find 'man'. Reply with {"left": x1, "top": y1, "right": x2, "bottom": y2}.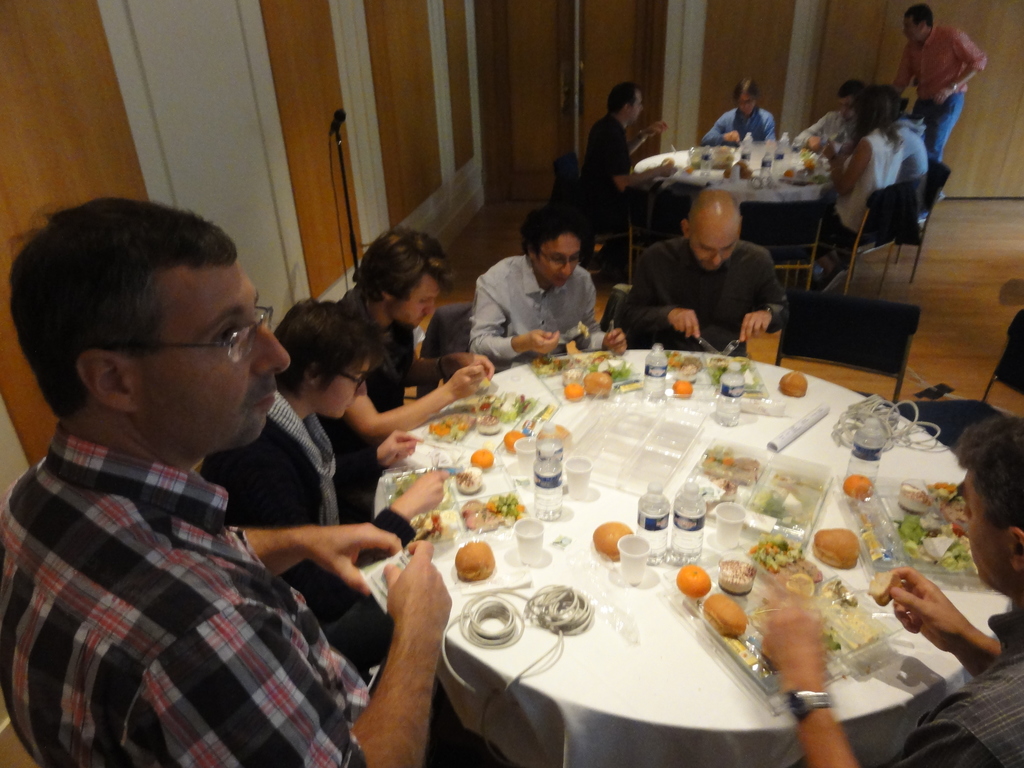
{"left": 470, "top": 207, "right": 628, "bottom": 358}.
